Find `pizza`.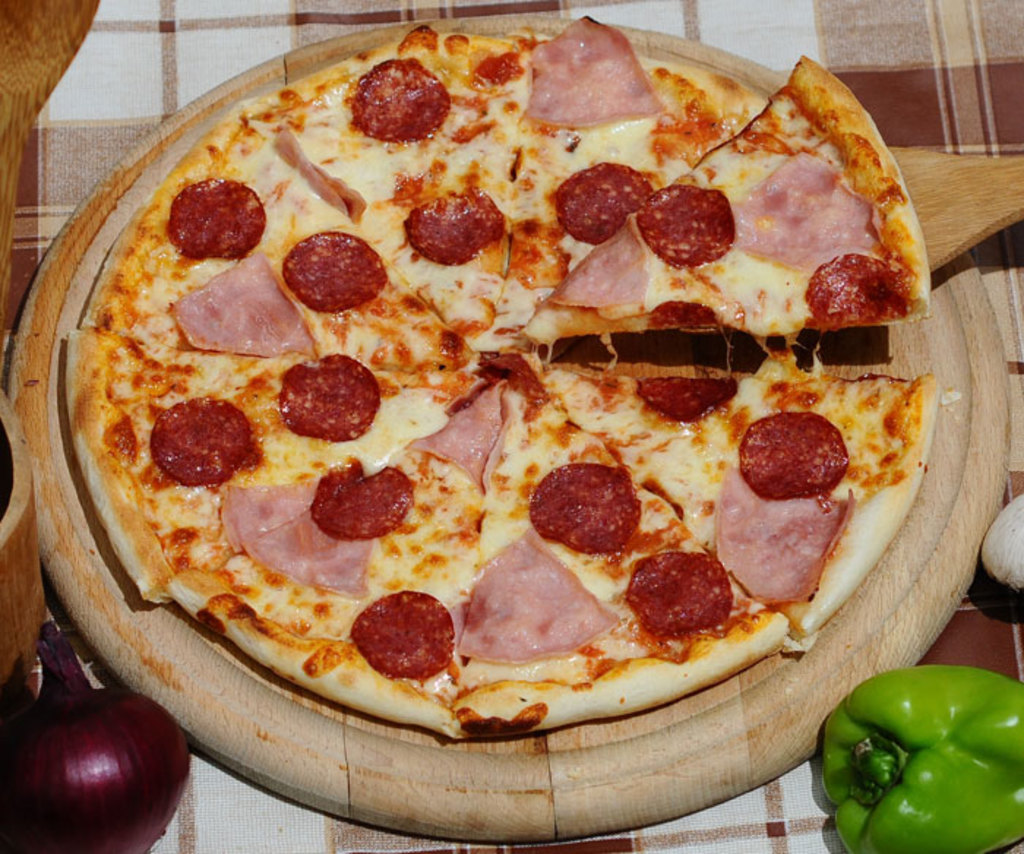
[left=44, top=41, right=951, bottom=798].
